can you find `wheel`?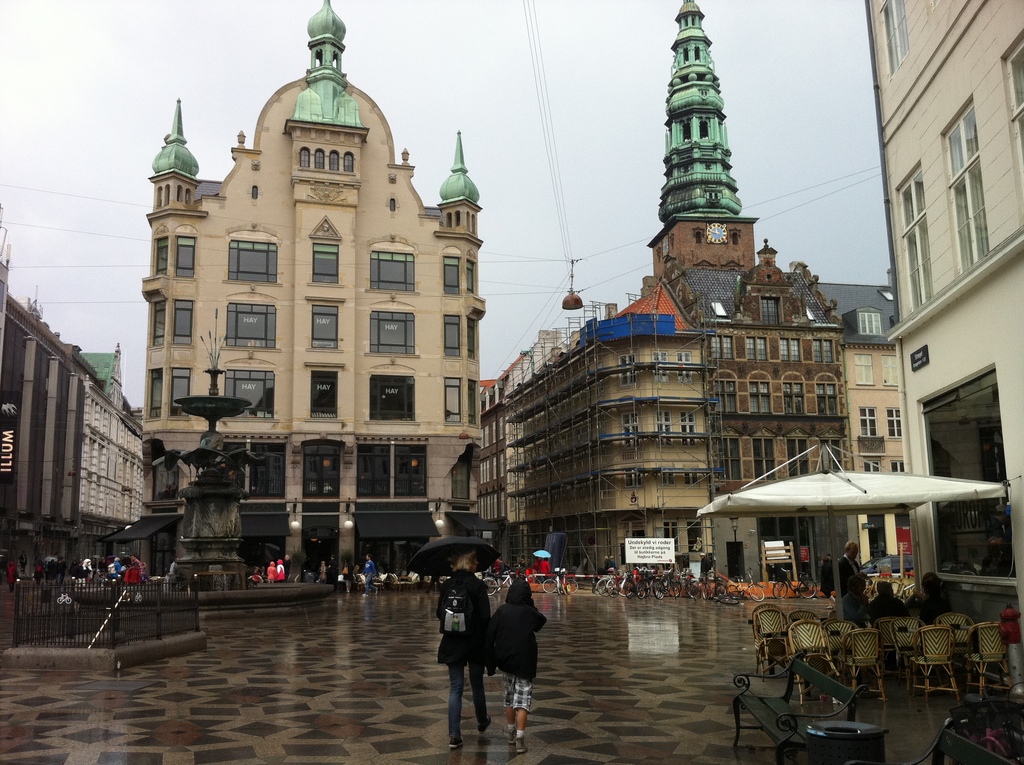
Yes, bounding box: region(771, 579, 787, 599).
